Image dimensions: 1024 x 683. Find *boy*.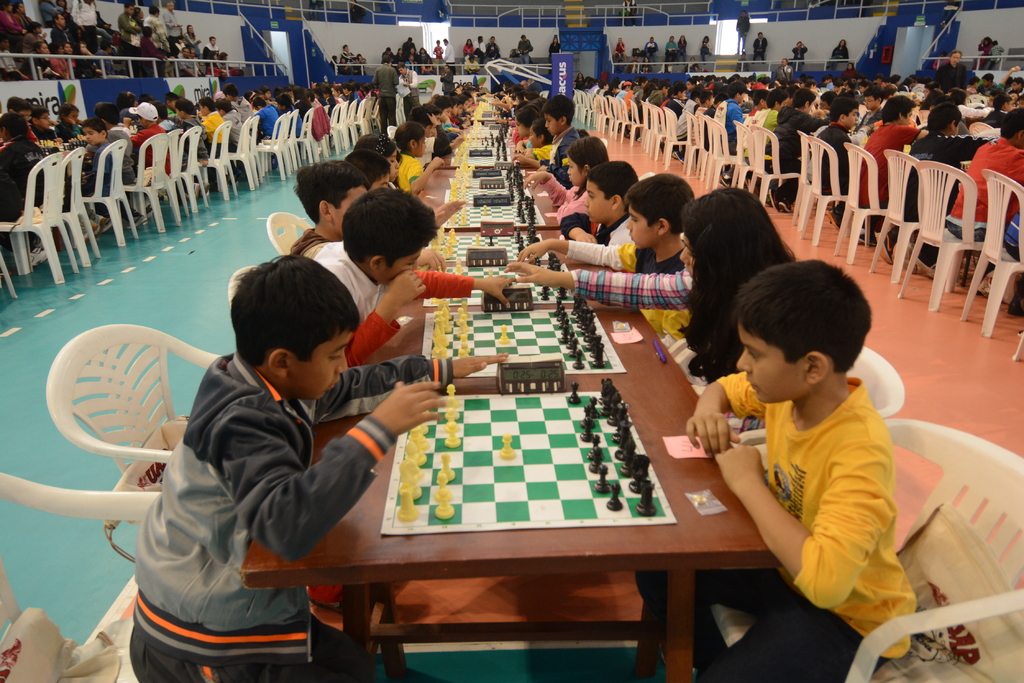
pyautogui.locateOnScreen(909, 97, 1002, 277).
